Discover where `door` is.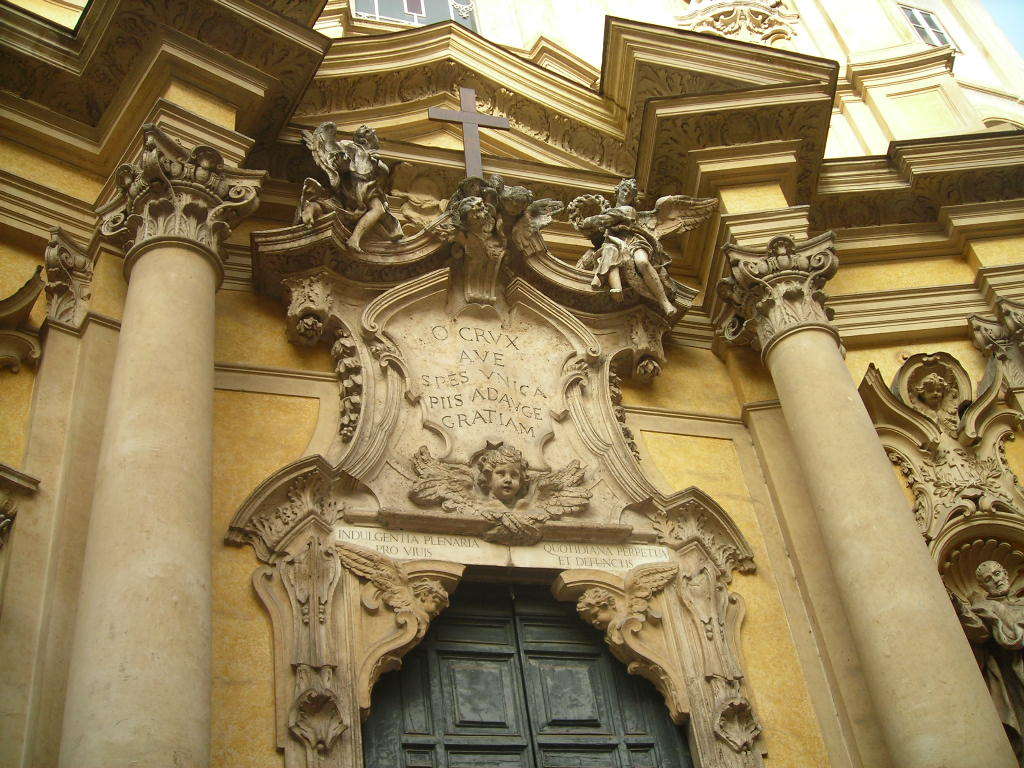
Discovered at left=360, top=576, right=697, bottom=767.
